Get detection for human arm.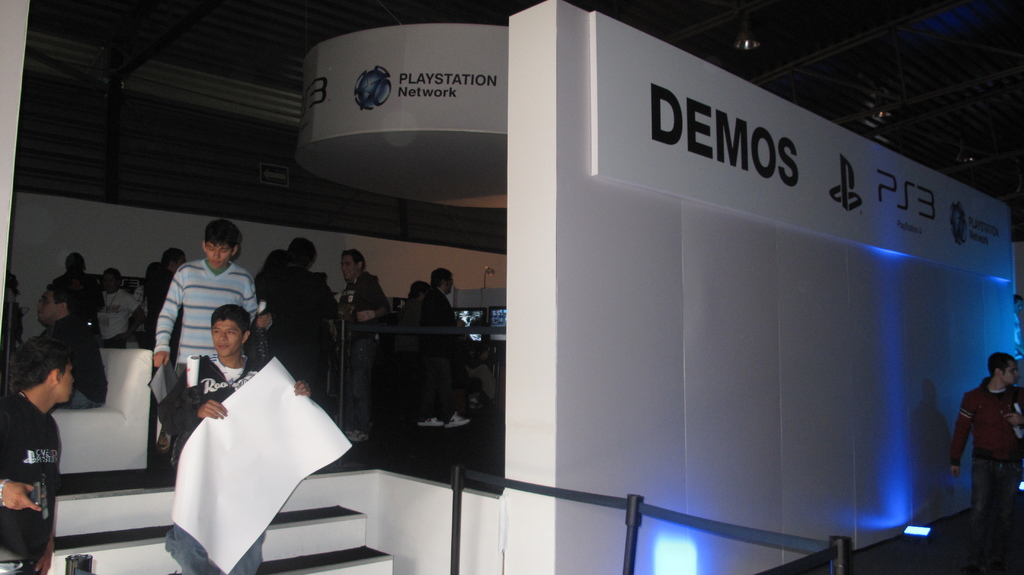
Detection: 1005, 413, 1023, 430.
